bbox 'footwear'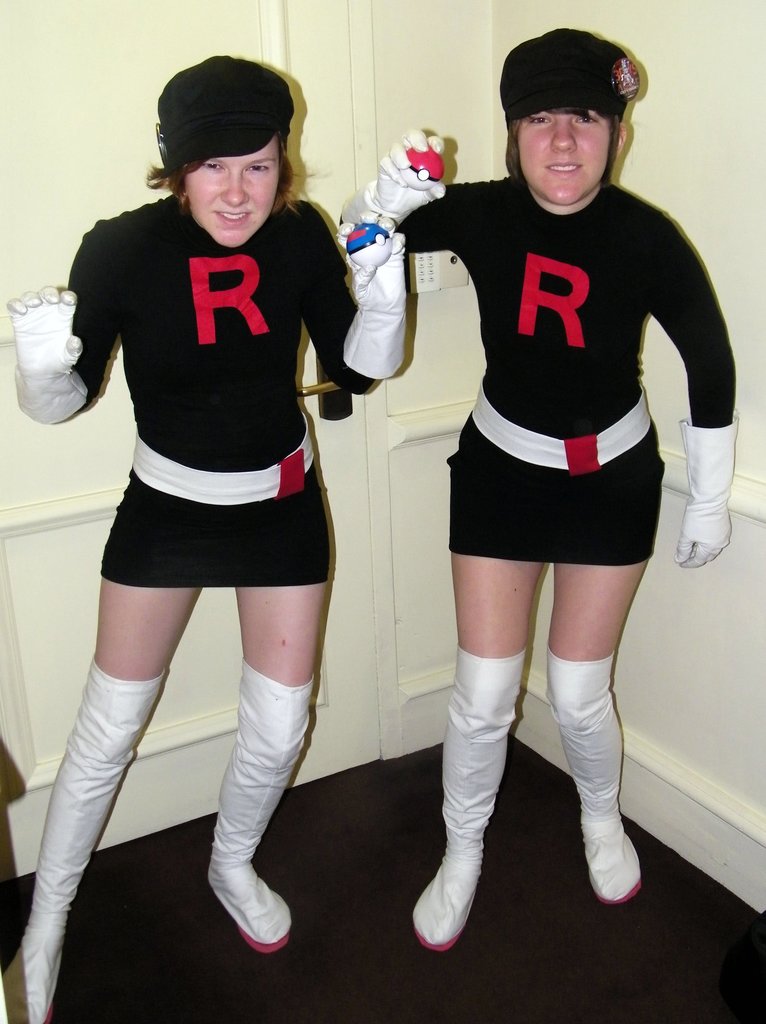
<box>412,634,533,968</box>
